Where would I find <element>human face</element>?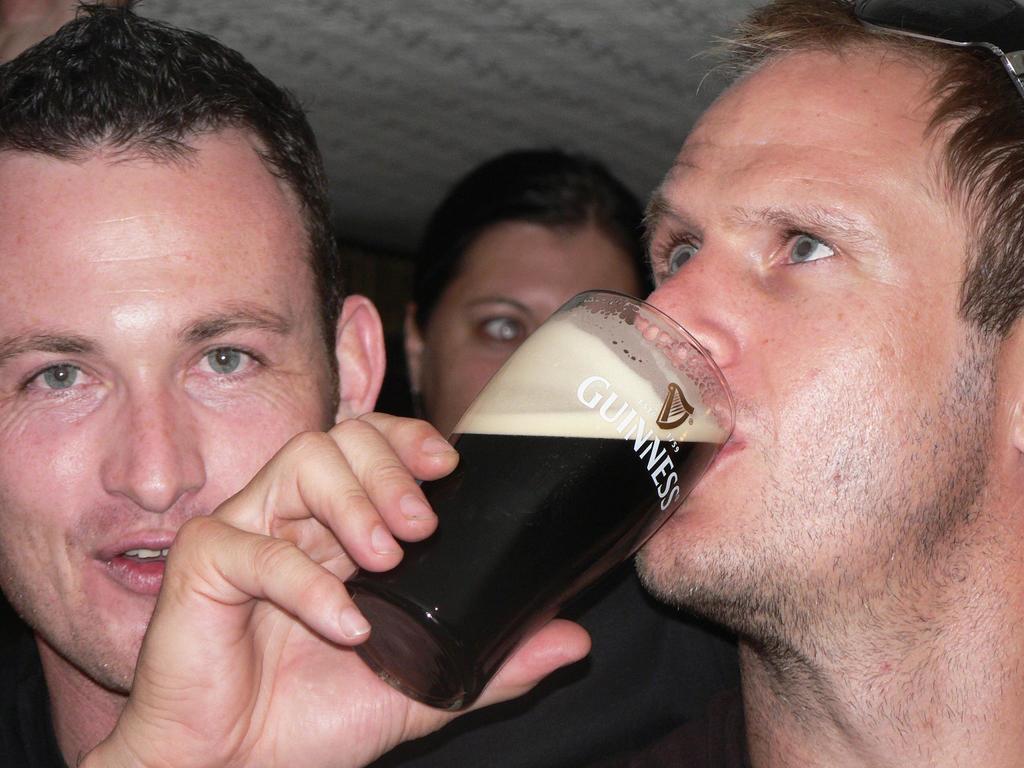
At <bbox>0, 150, 332, 694</bbox>.
